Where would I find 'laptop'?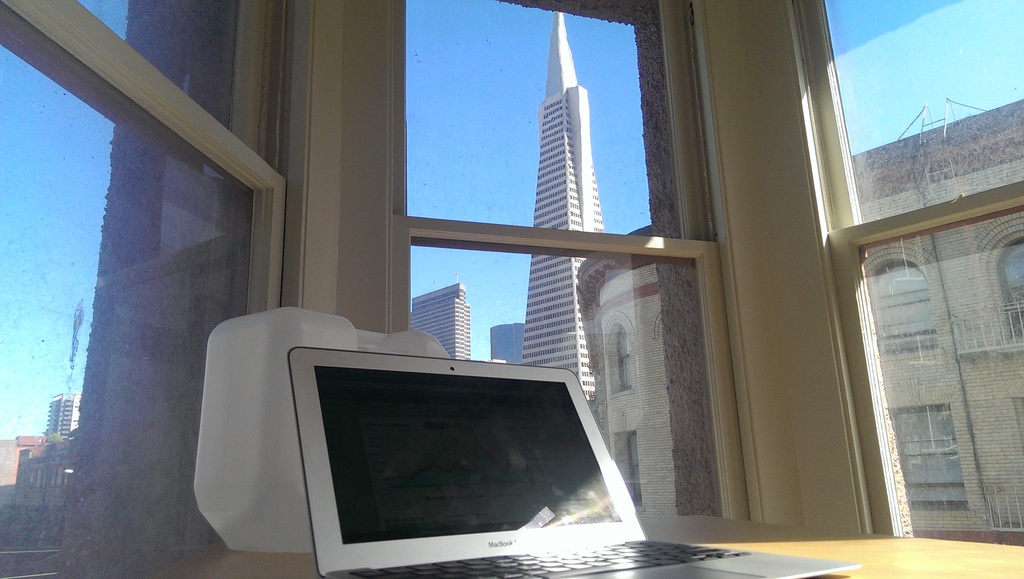
At (x1=283, y1=339, x2=856, y2=577).
